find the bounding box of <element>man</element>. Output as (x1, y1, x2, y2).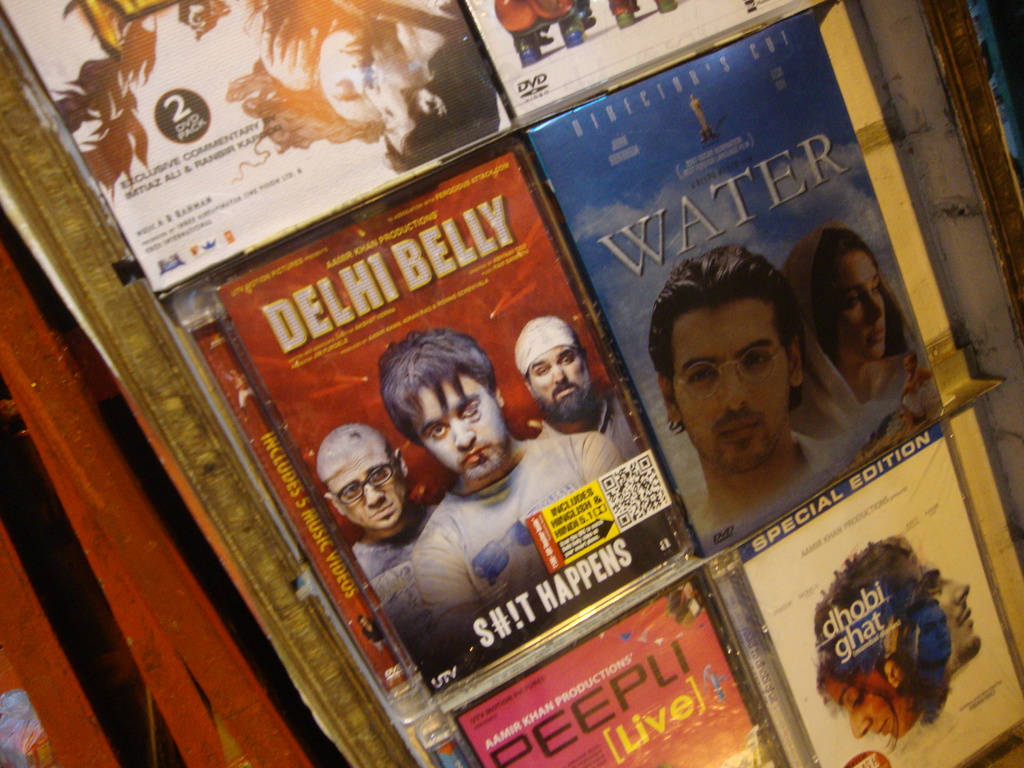
(915, 563, 984, 678).
